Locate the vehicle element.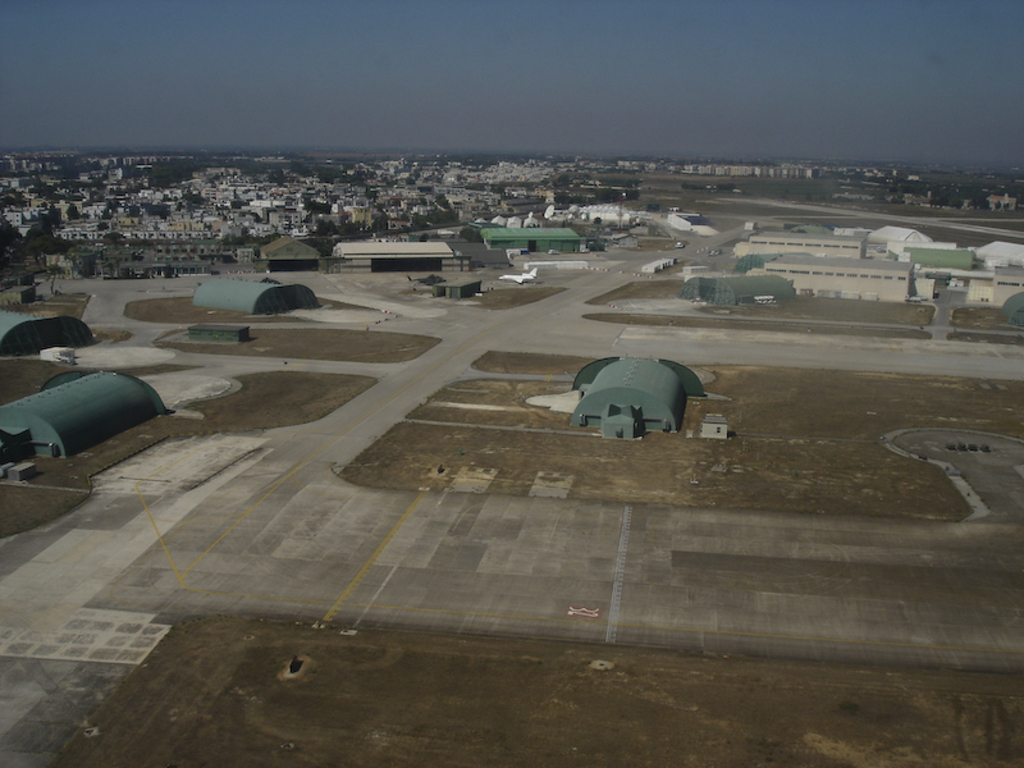
Element bbox: [673,242,682,247].
